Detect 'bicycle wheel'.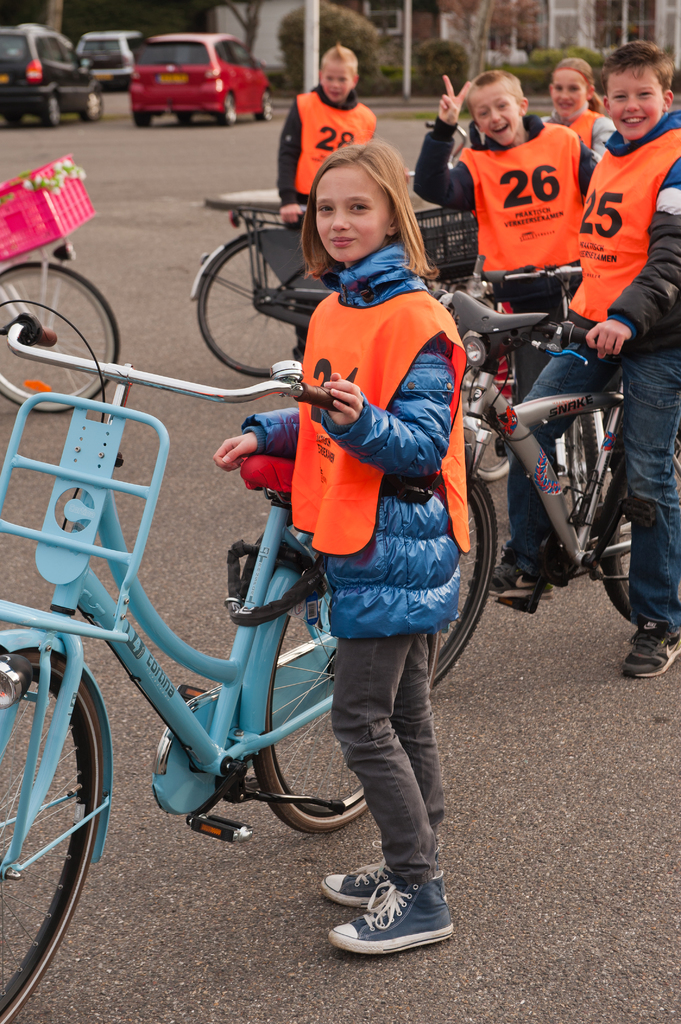
Detected at x1=558, y1=409, x2=600, y2=515.
